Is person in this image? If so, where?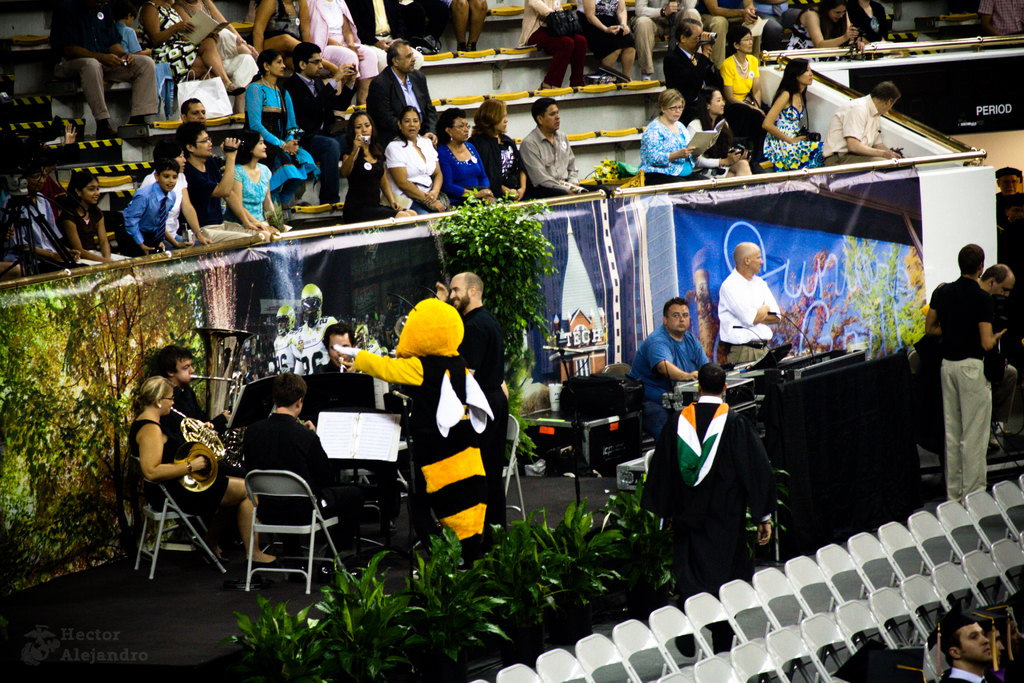
Yes, at (left=127, top=373, right=279, bottom=566).
